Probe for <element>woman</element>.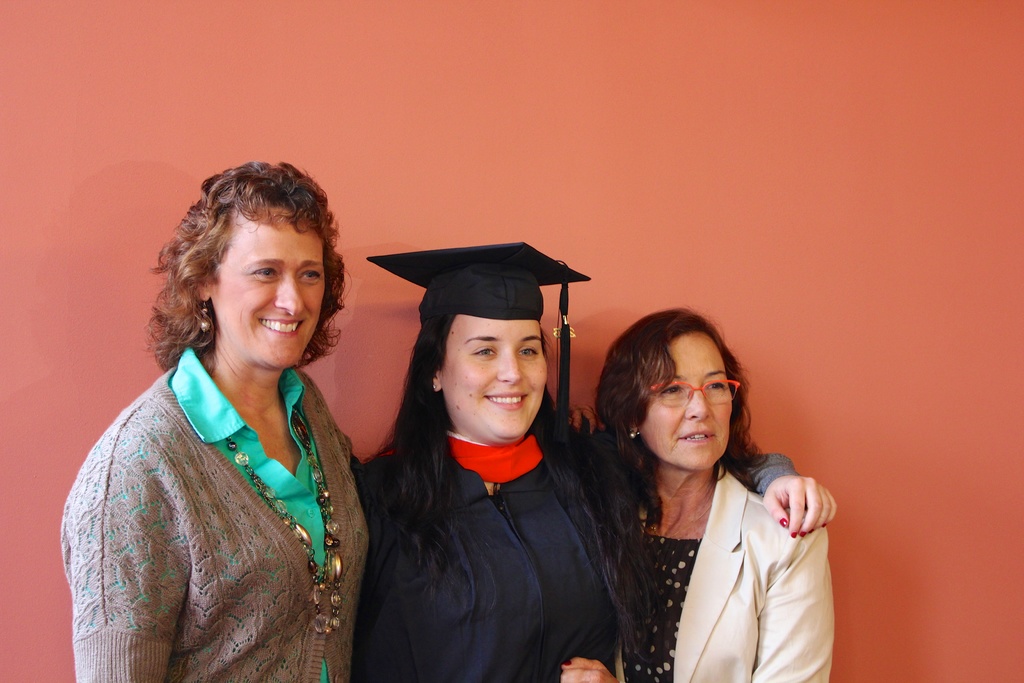
Probe result: x1=339 y1=231 x2=833 y2=682.
